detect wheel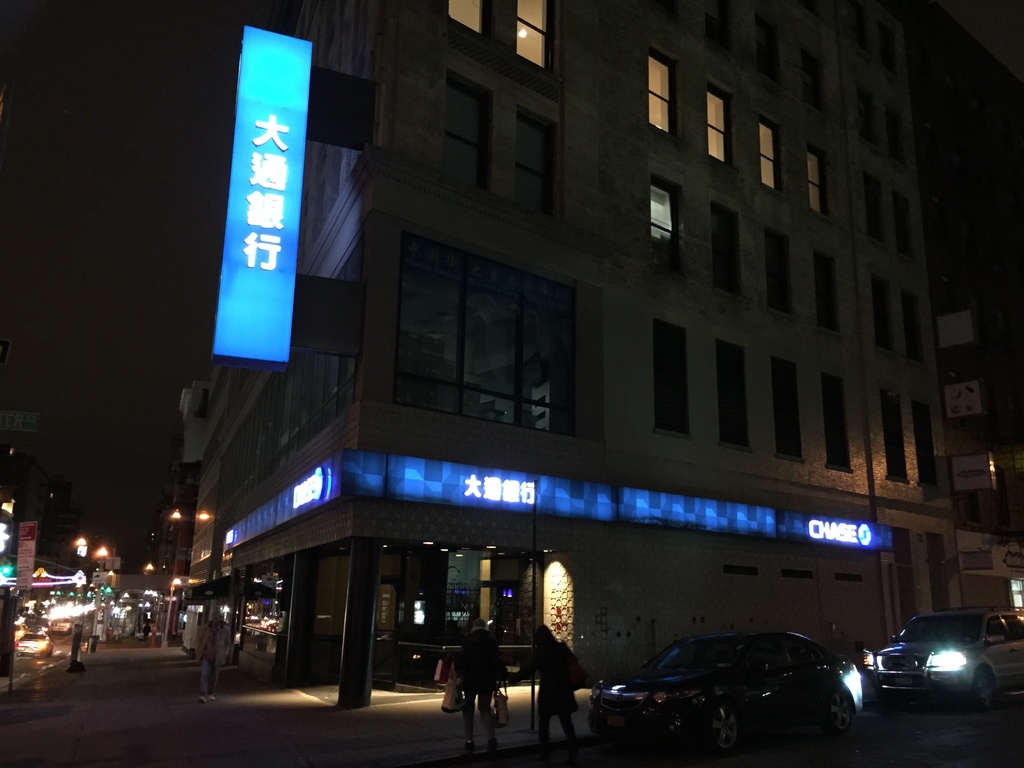
704:702:744:755
